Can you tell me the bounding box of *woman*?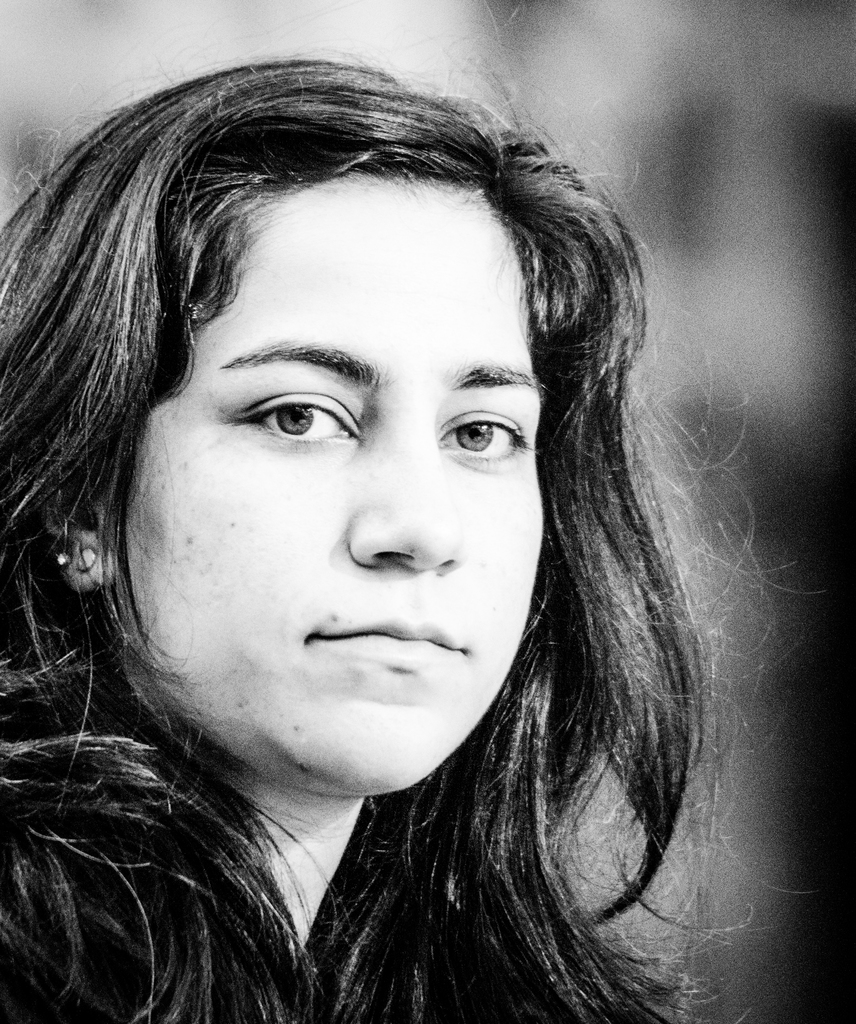
[left=0, top=45, right=748, bottom=1023].
